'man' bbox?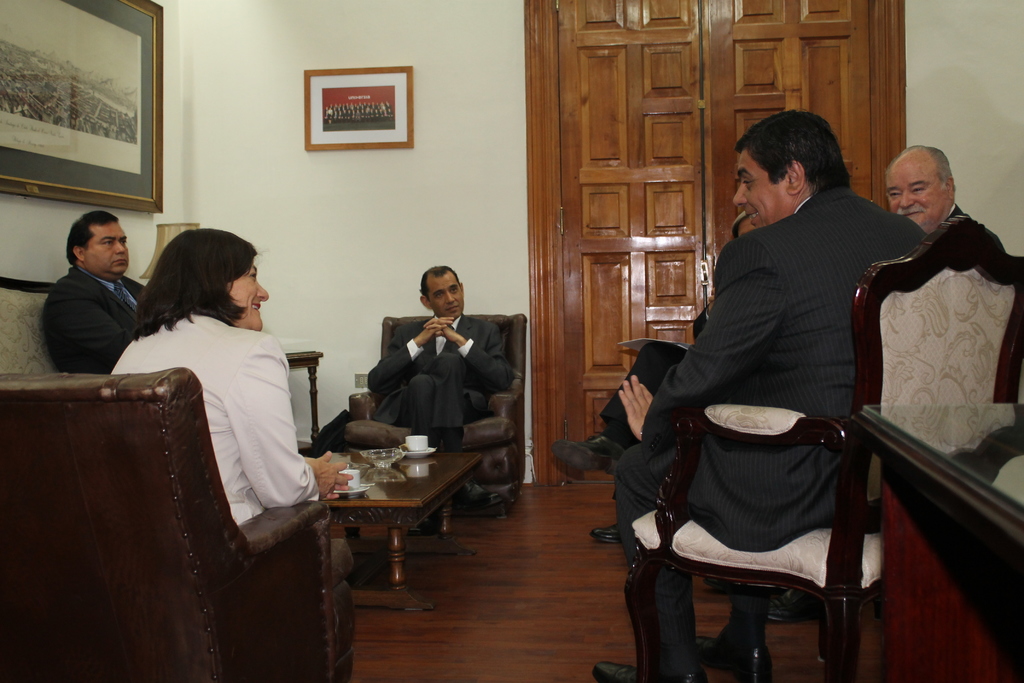
[550, 108, 921, 679]
